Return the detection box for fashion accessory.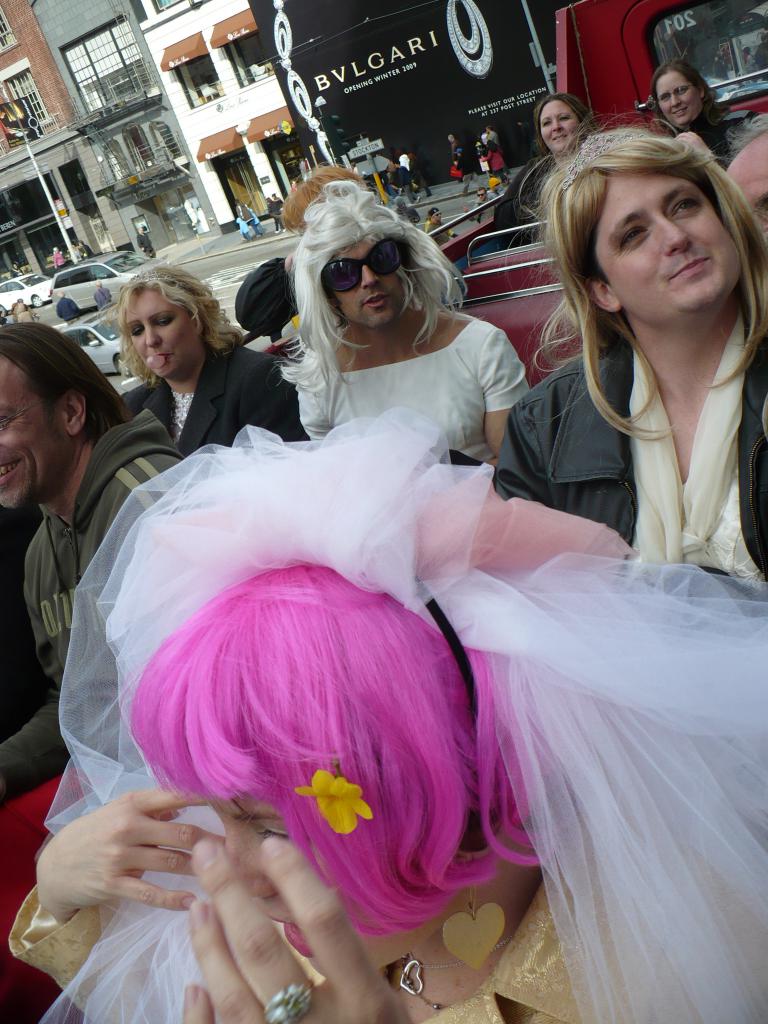
left=323, top=232, right=404, bottom=290.
